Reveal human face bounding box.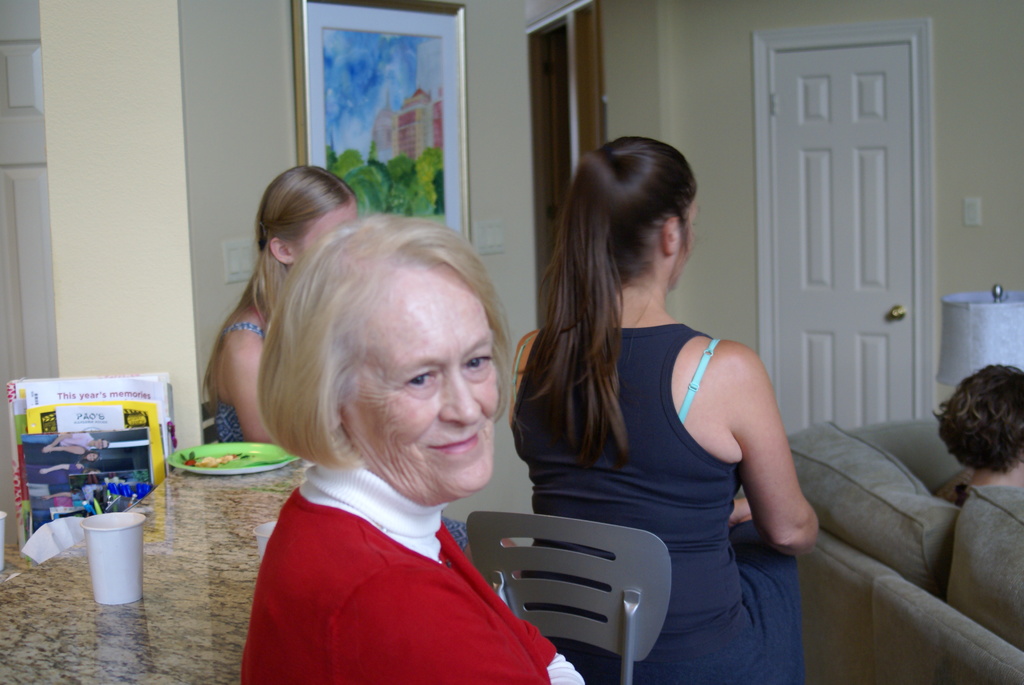
Revealed: BBox(294, 205, 356, 278).
